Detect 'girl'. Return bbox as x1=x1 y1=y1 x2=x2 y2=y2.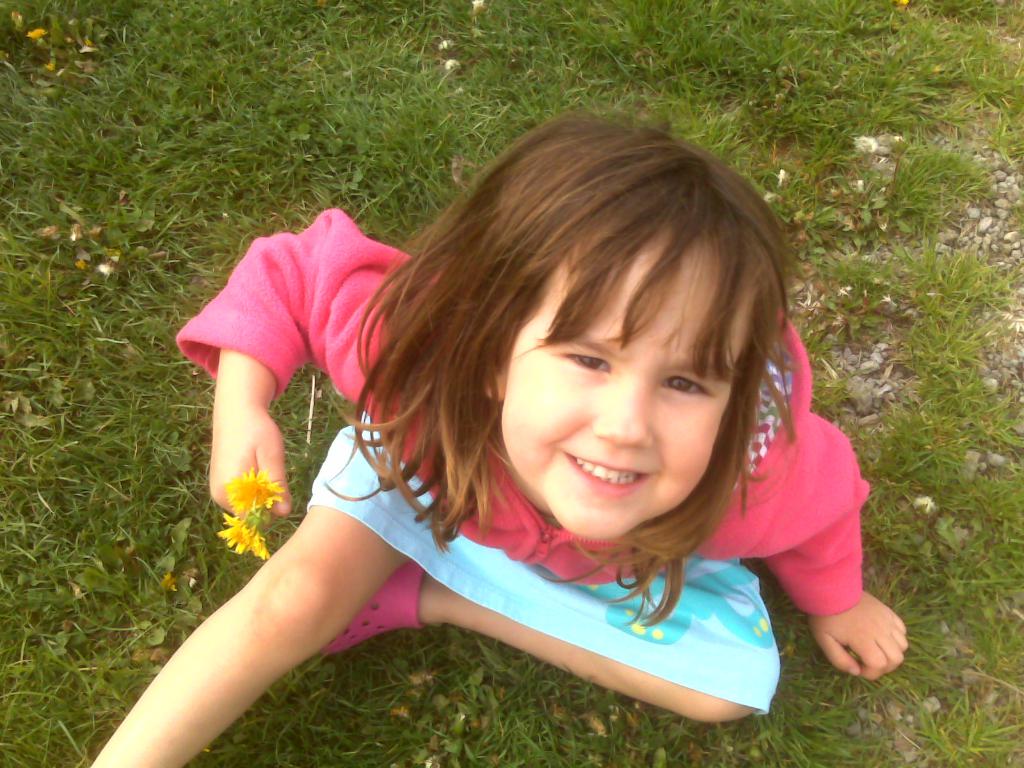
x1=88 y1=102 x2=908 y2=767.
